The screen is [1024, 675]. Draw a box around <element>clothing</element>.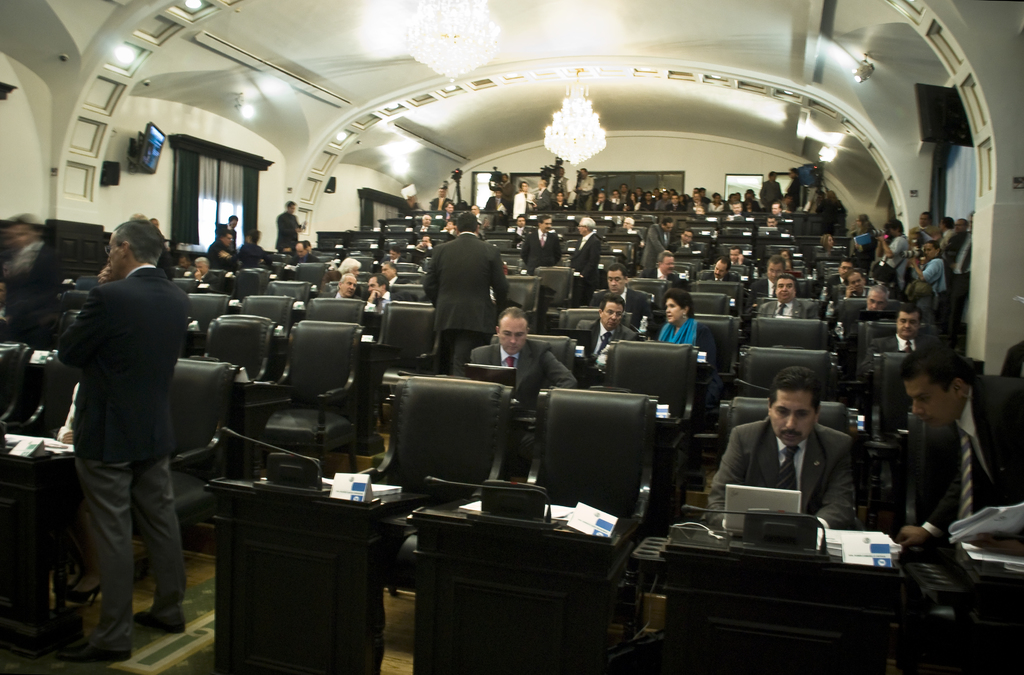
bbox(575, 324, 636, 385).
